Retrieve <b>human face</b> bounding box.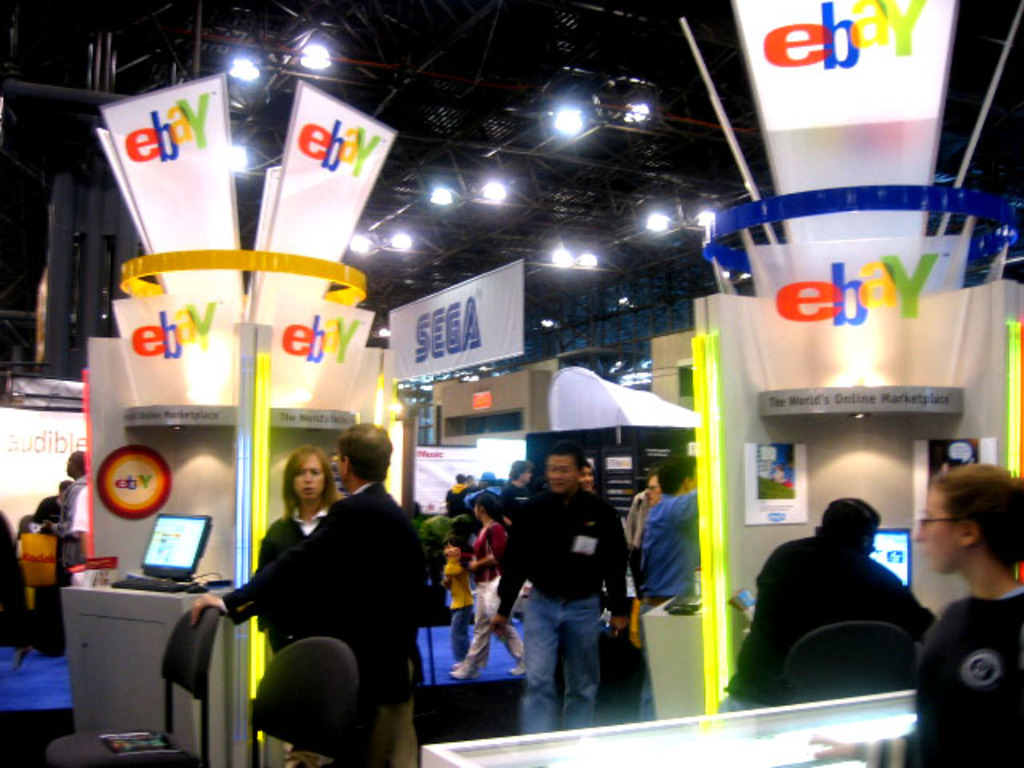
Bounding box: box(446, 544, 459, 555).
